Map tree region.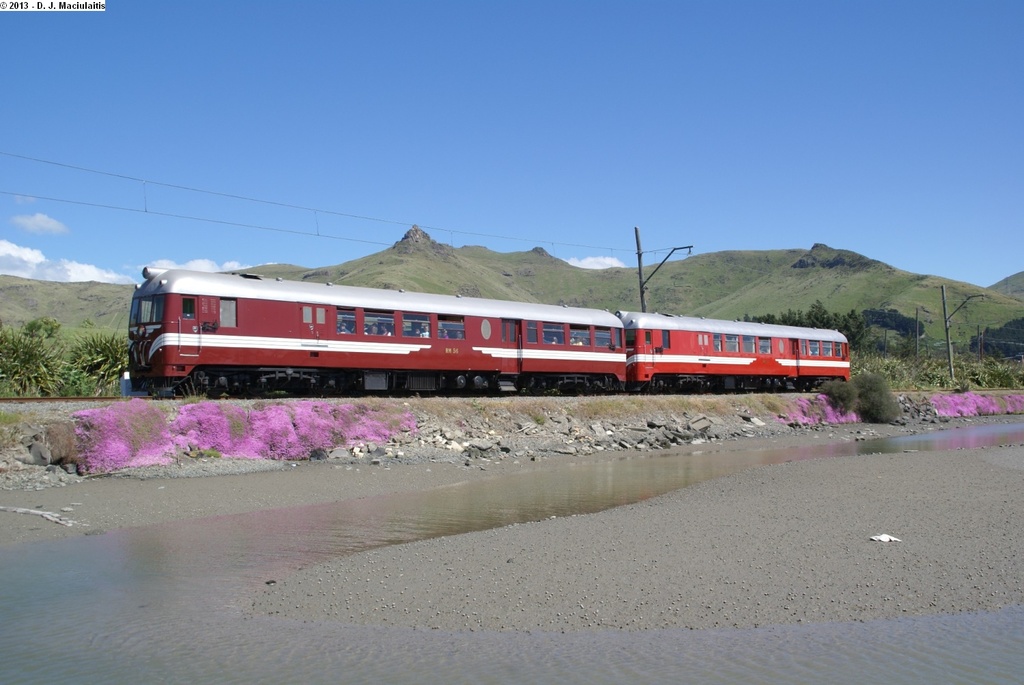
Mapped to Rect(816, 379, 854, 419).
